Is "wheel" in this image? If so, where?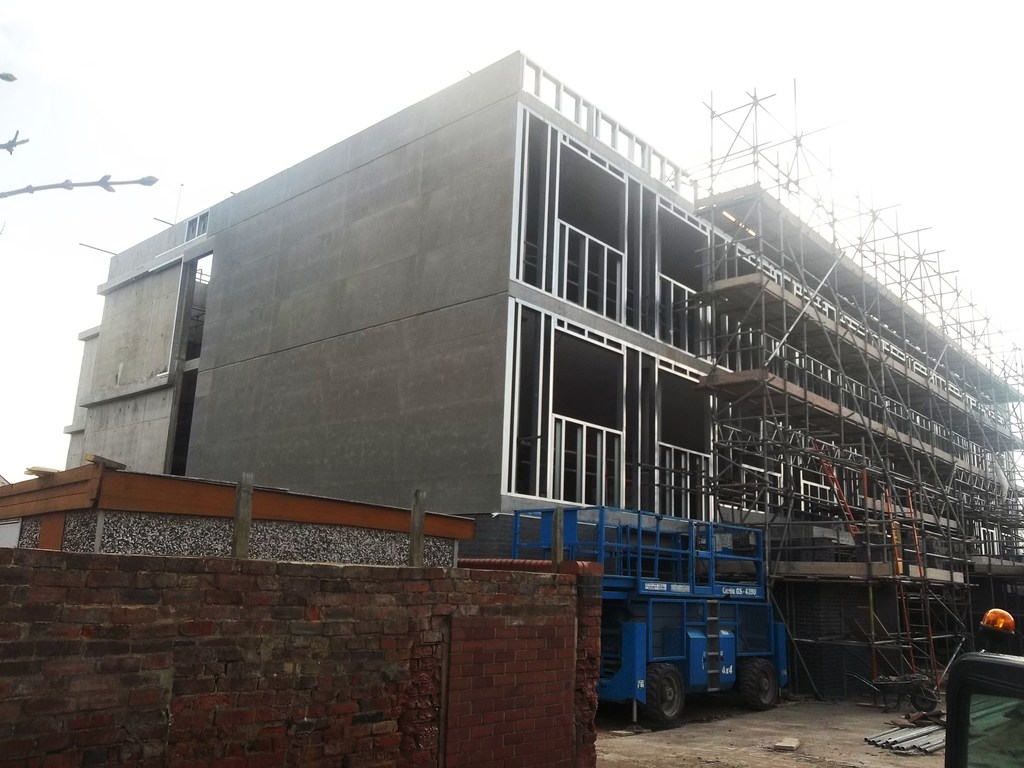
Yes, at crop(739, 658, 778, 709).
